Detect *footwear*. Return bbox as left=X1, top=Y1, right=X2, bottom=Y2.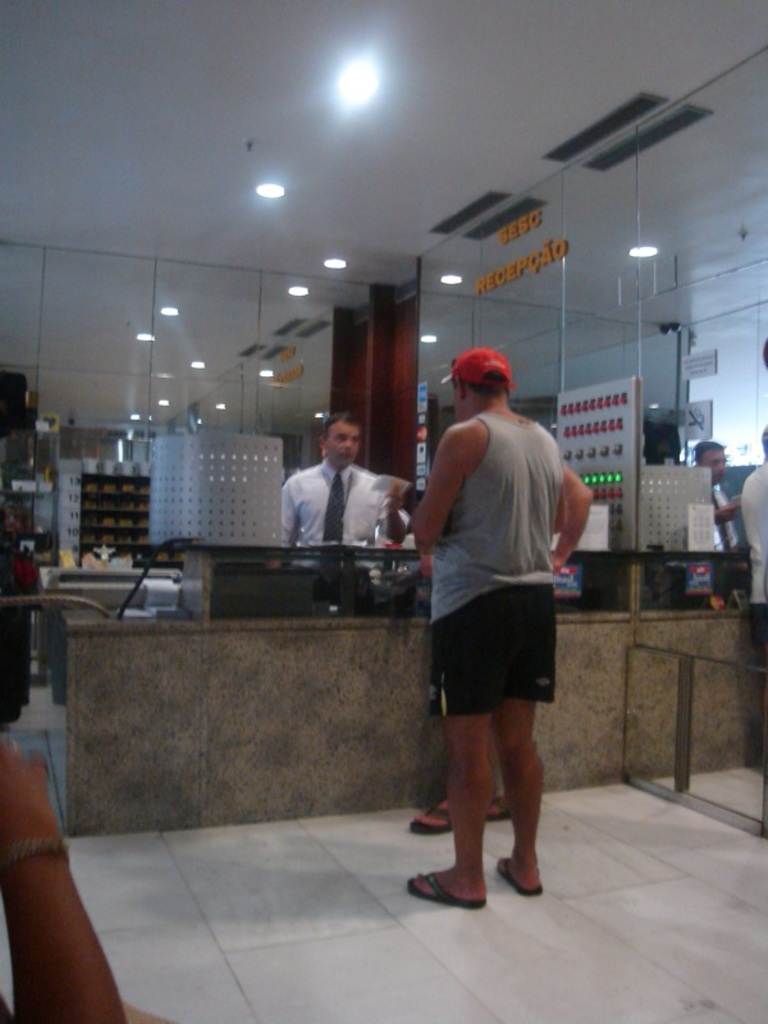
left=484, top=790, right=511, bottom=826.
